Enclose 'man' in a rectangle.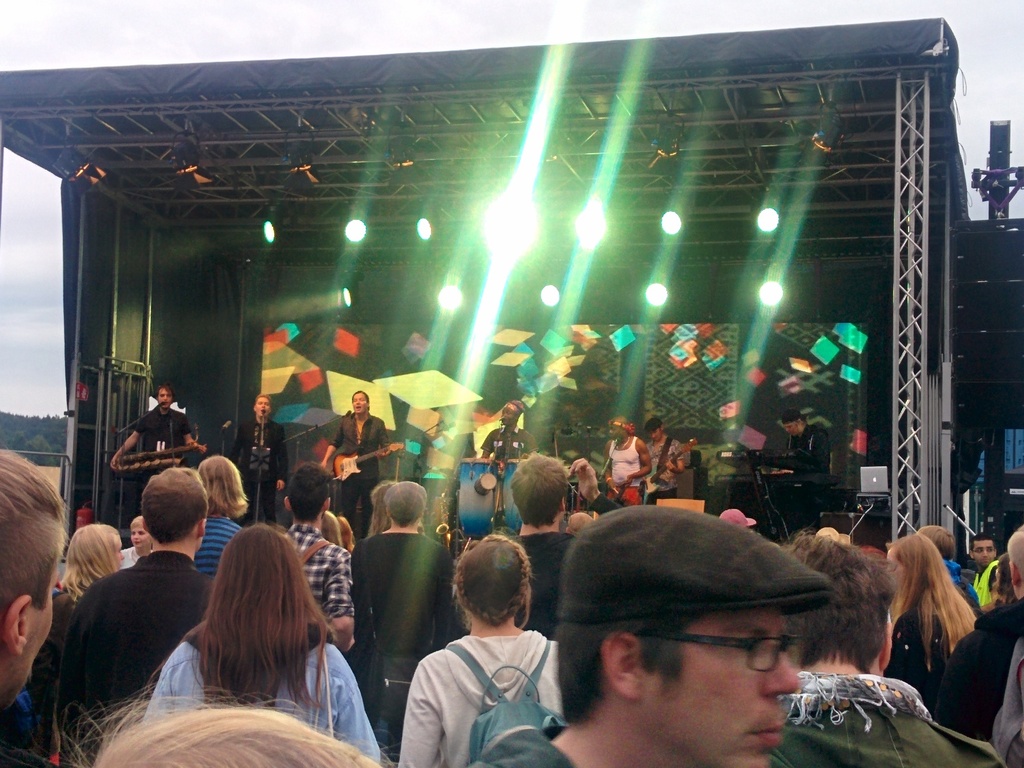
<box>644,413,689,497</box>.
